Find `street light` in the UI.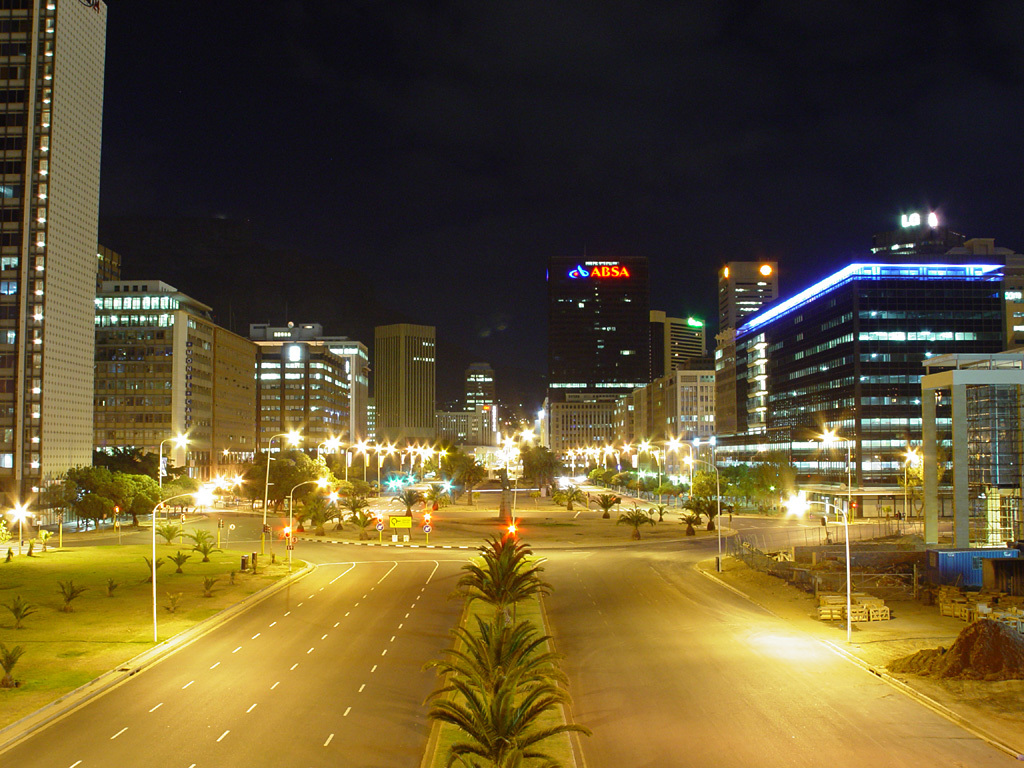
UI element at [left=256, top=425, right=302, bottom=555].
